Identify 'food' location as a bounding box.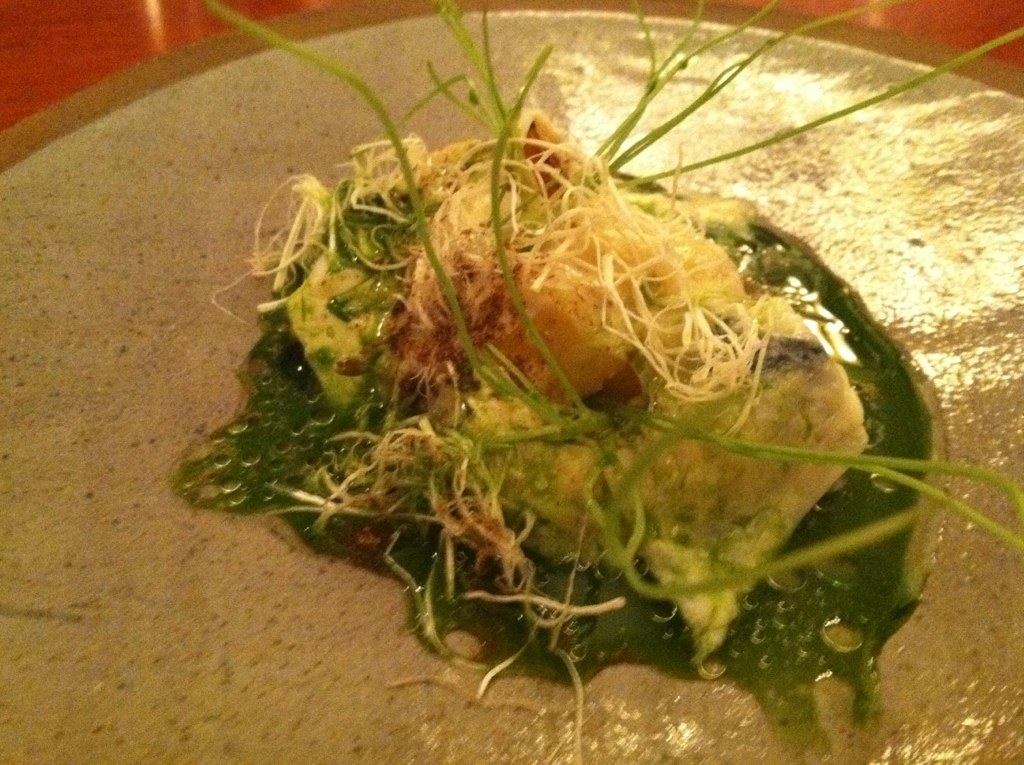
[197,0,1023,763].
